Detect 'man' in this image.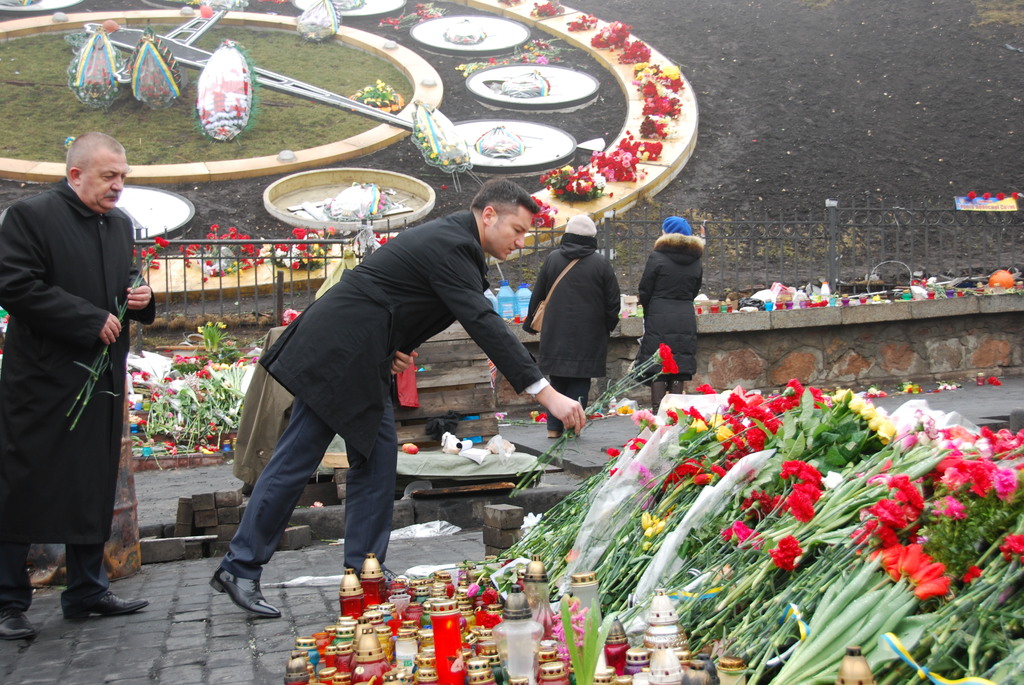
Detection: box(522, 216, 621, 439).
